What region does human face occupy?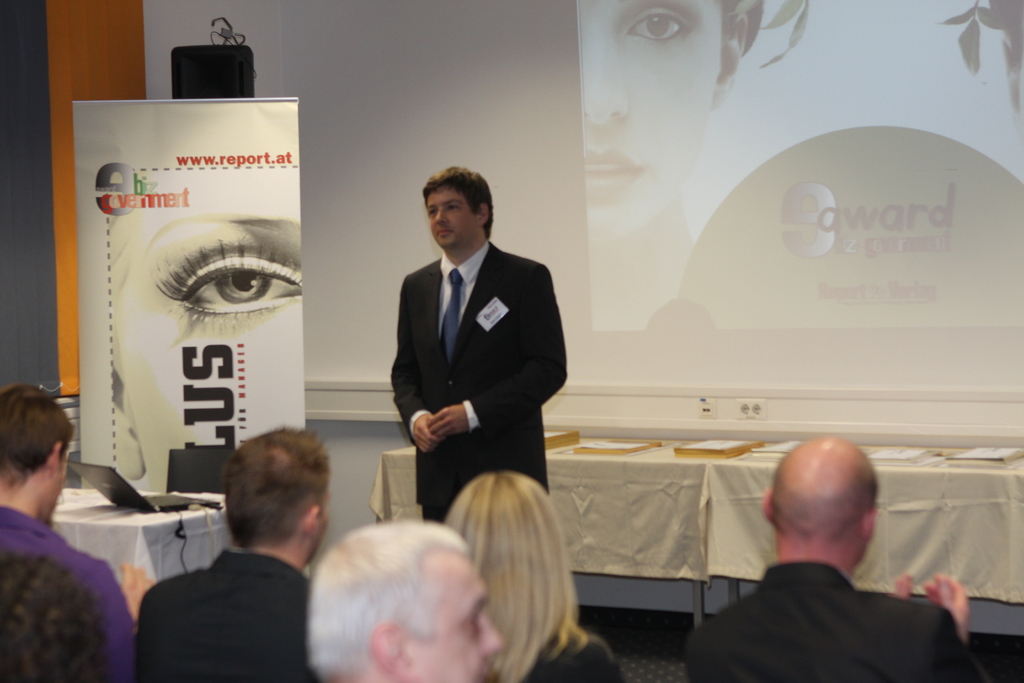
[35,447,72,522].
